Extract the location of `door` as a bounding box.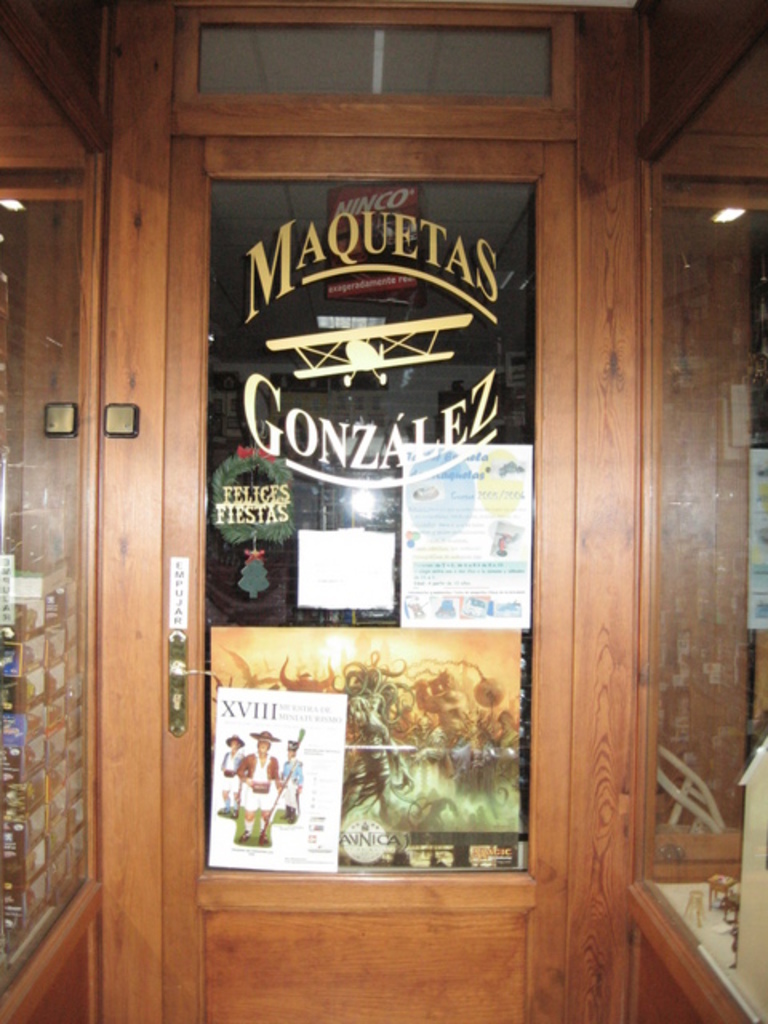
(left=160, top=134, right=574, bottom=1021).
